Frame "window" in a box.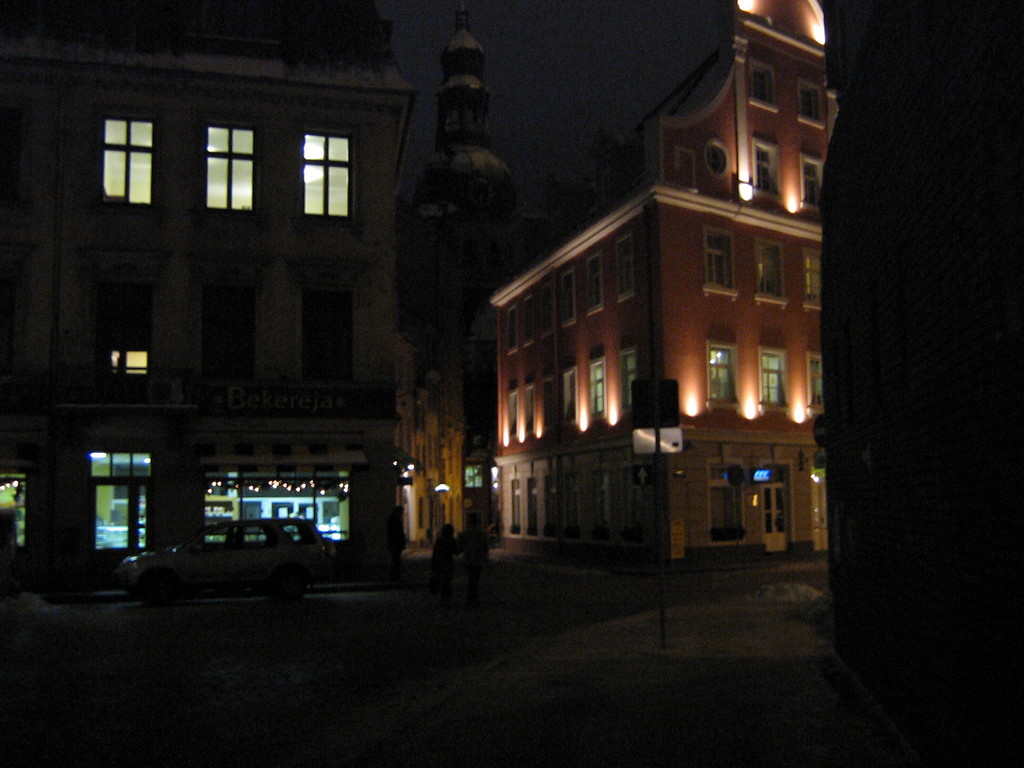
Rect(752, 345, 789, 407).
